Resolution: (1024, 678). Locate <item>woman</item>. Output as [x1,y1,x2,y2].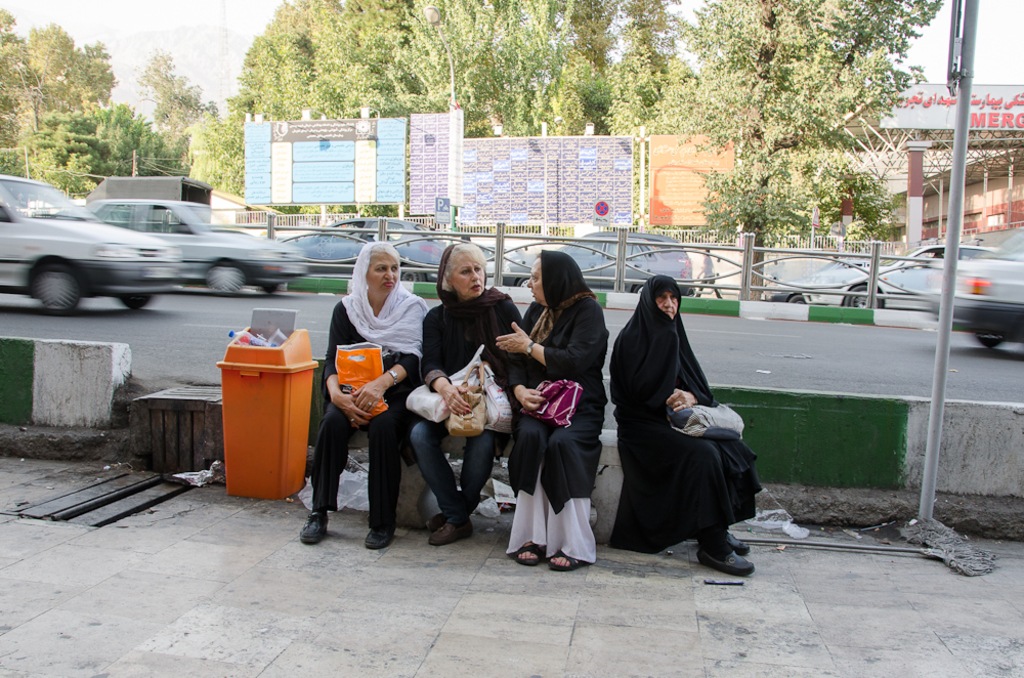
[407,241,523,547].
